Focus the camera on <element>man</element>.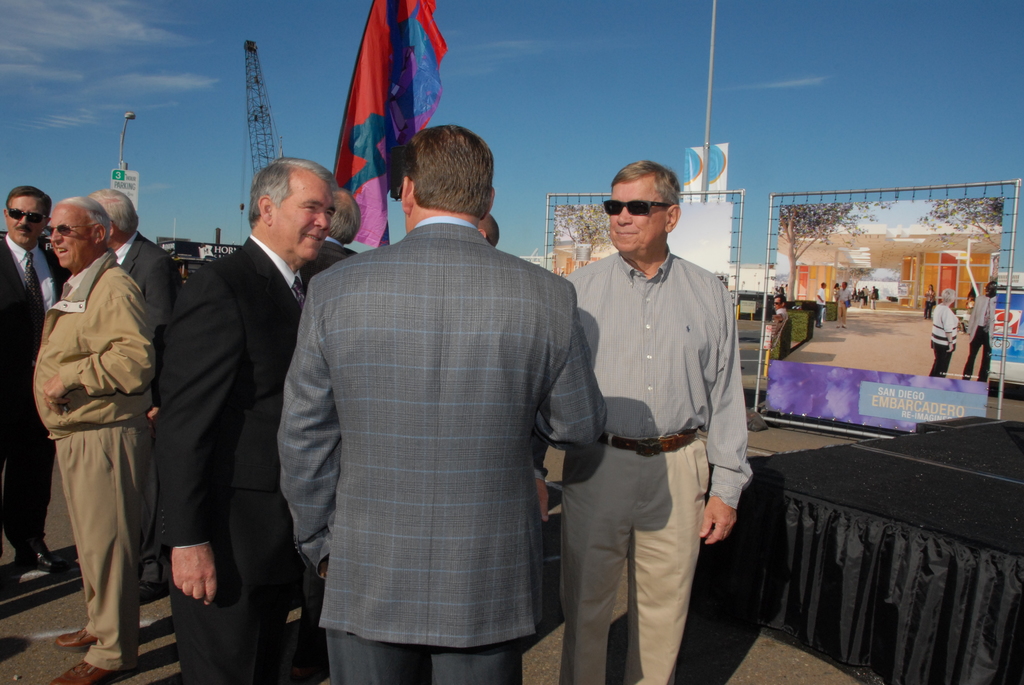
Focus region: {"left": 0, "top": 185, "right": 73, "bottom": 577}.
